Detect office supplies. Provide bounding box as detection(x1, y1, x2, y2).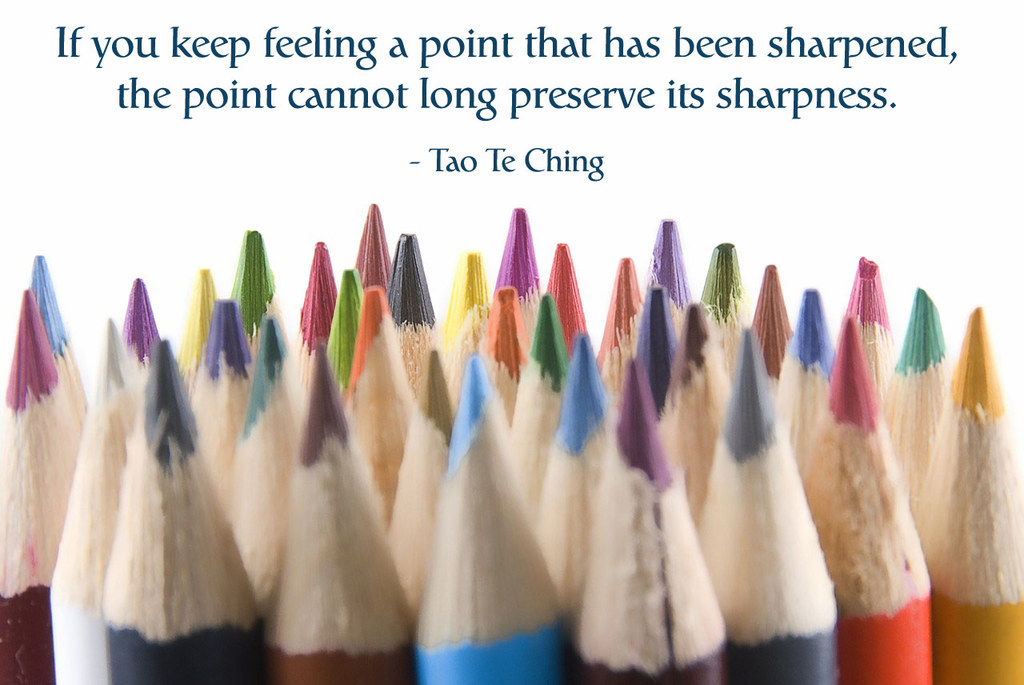
detection(446, 254, 486, 397).
